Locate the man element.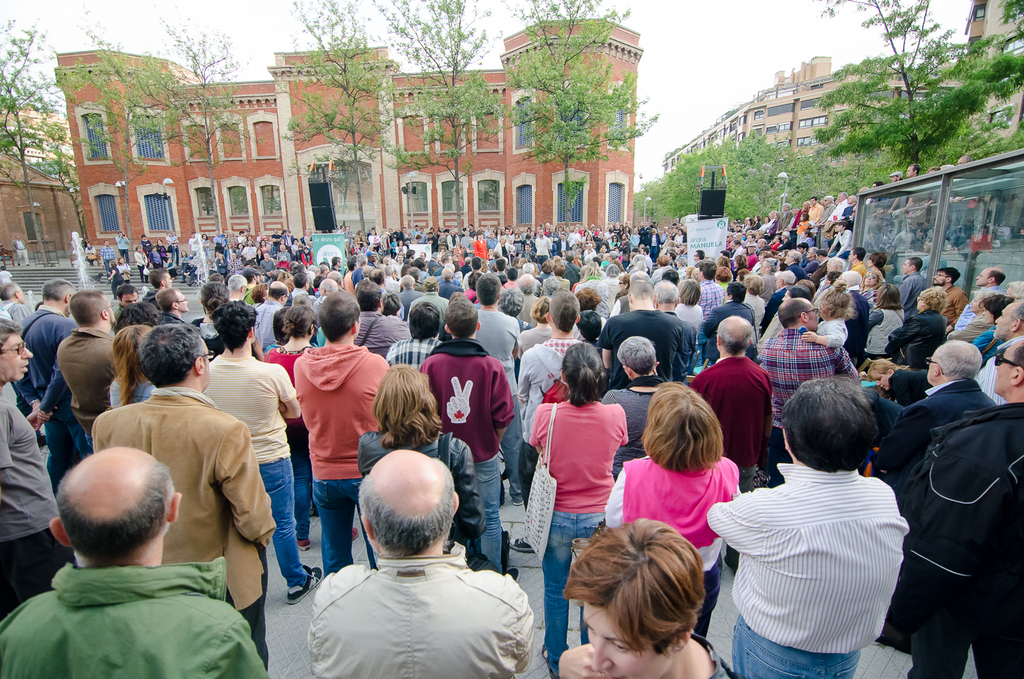
Element bbox: {"left": 352, "top": 285, "right": 409, "bottom": 344}.
